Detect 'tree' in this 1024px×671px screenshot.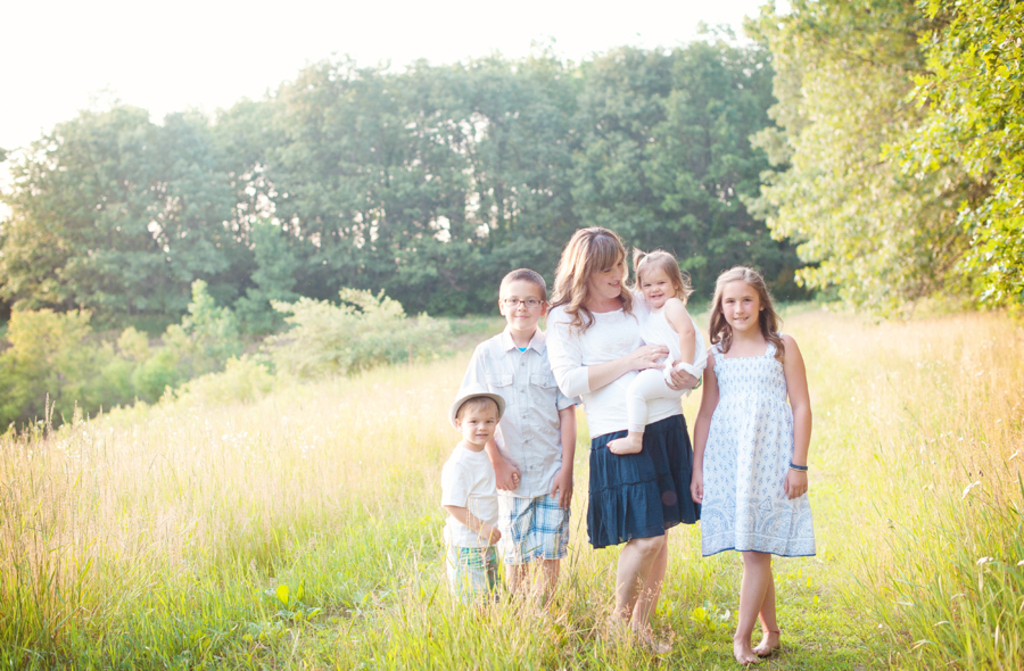
Detection: detection(635, 16, 729, 314).
